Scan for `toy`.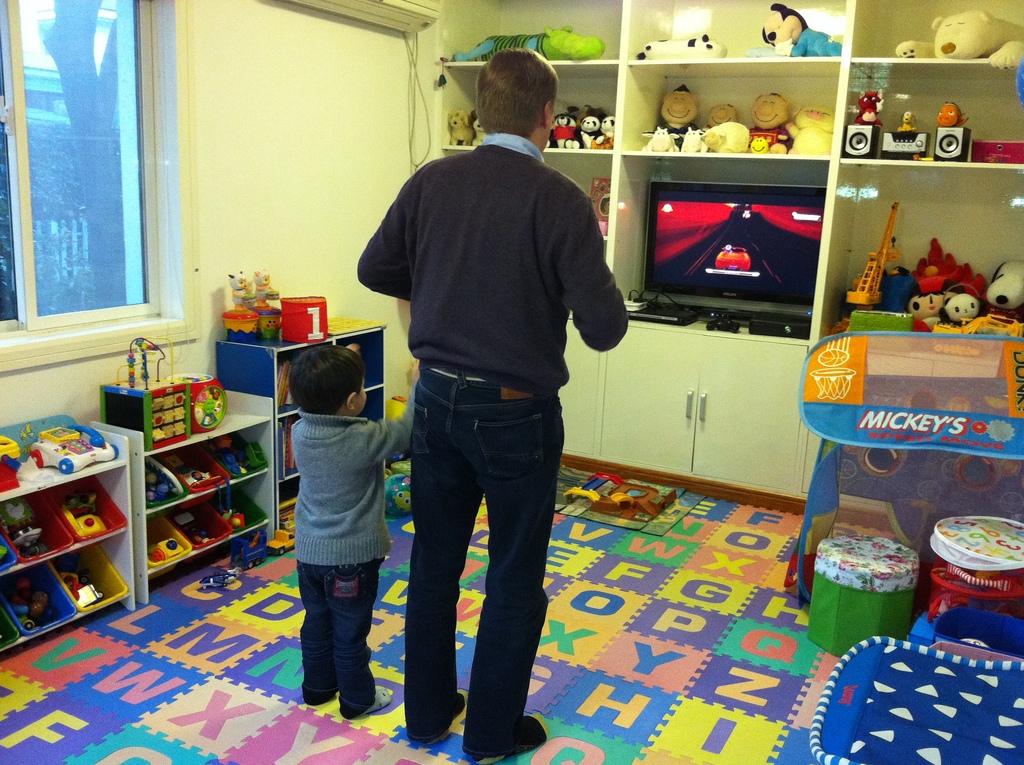
Scan result: bbox(145, 531, 186, 563).
